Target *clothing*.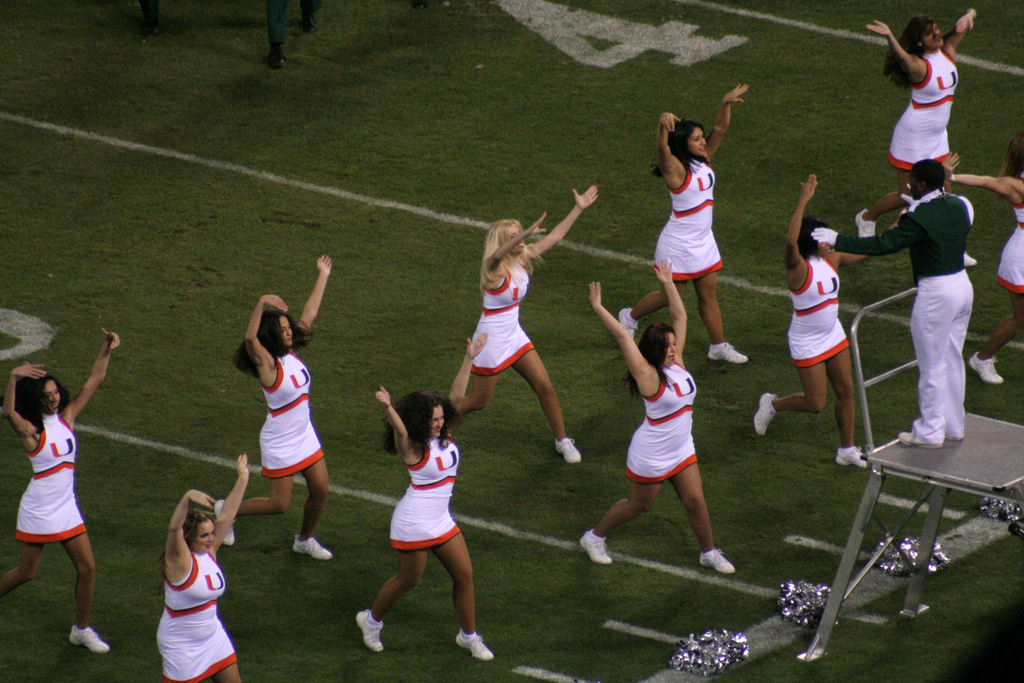
Target region: 890 51 952 169.
